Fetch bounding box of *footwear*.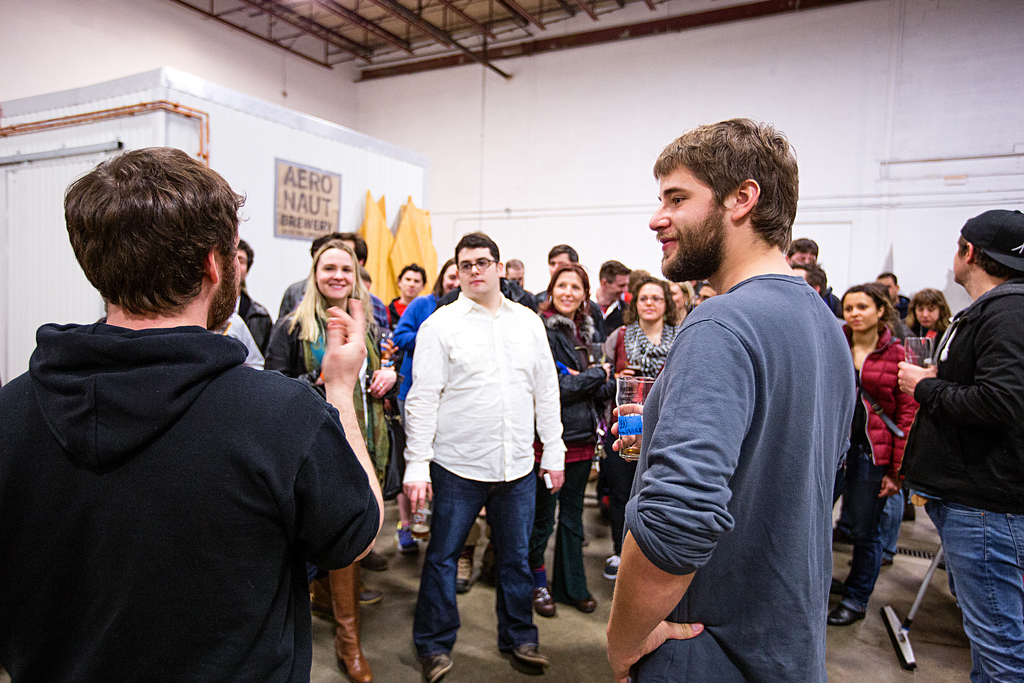
Bbox: [x1=553, y1=597, x2=600, y2=614].
